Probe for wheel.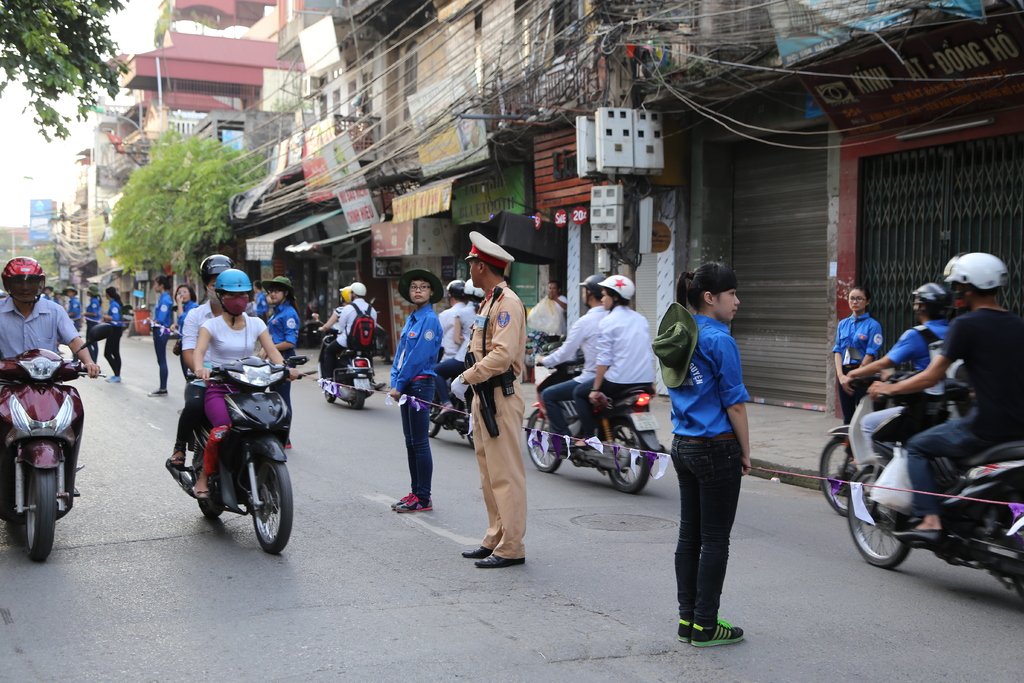
Probe result: (left=188, top=428, right=232, bottom=523).
